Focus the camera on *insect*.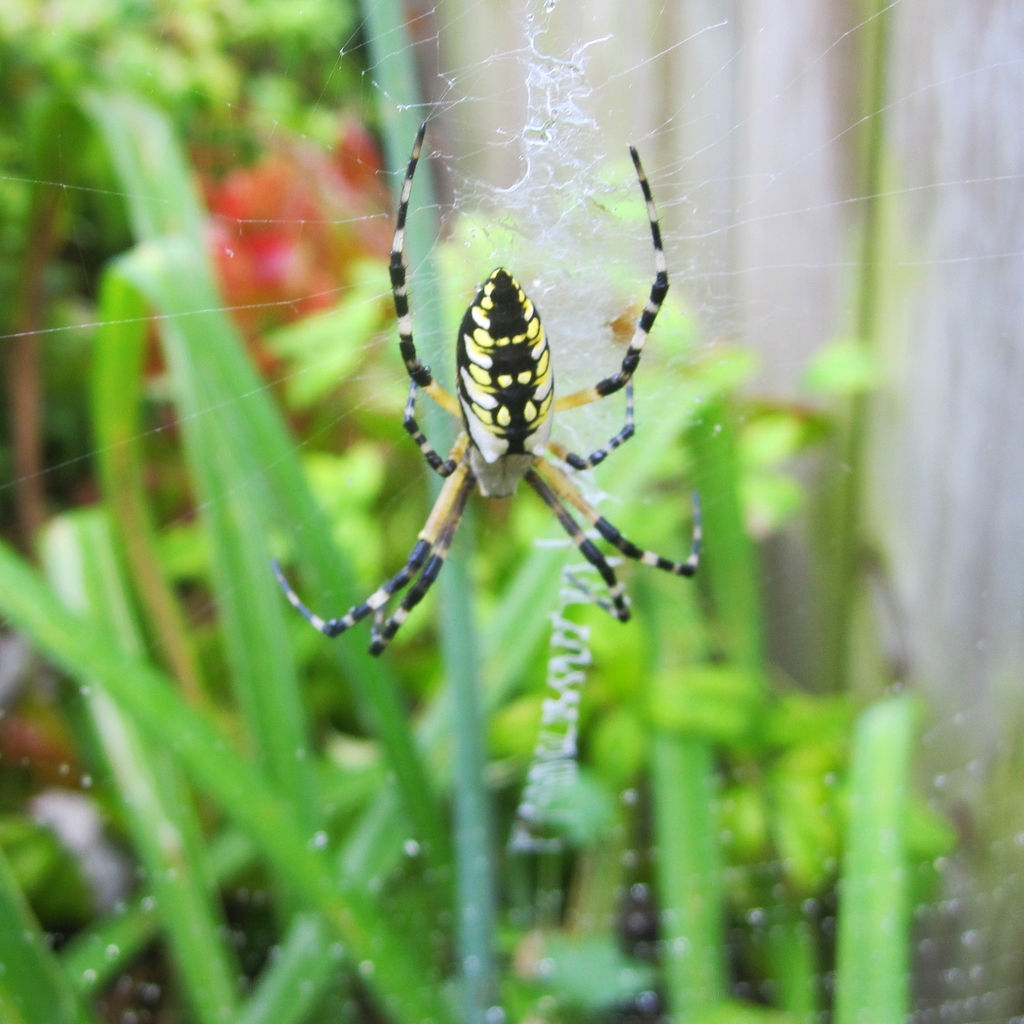
Focus region: (x1=266, y1=129, x2=708, y2=657).
